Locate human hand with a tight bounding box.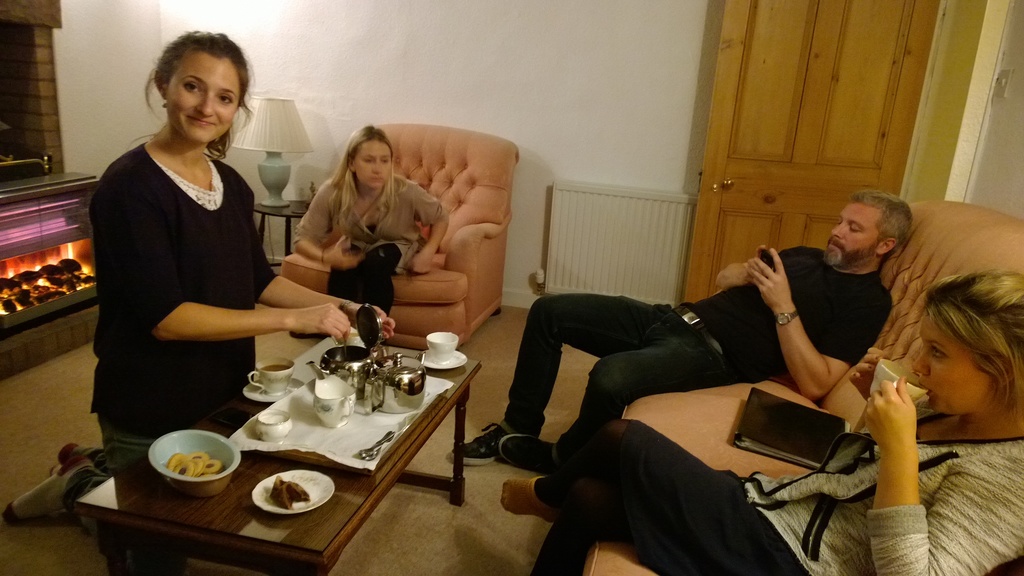
detection(742, 246, 764, 287).
